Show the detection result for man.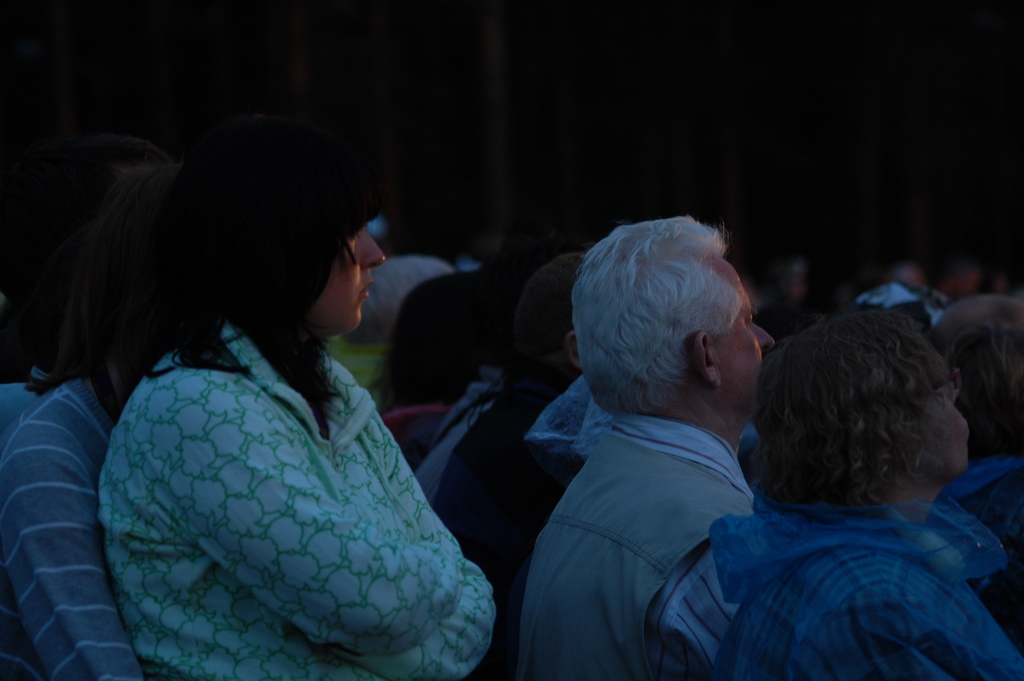
433 255 588 680.
